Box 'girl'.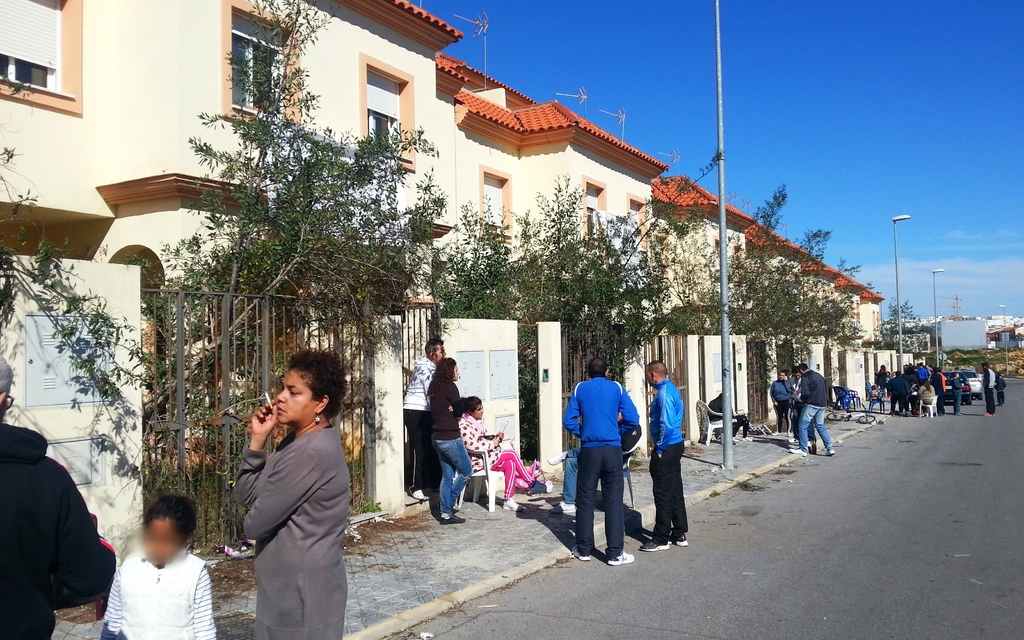
{"left": 422, "top": 358, "right": 473, "bottom": 526}.
